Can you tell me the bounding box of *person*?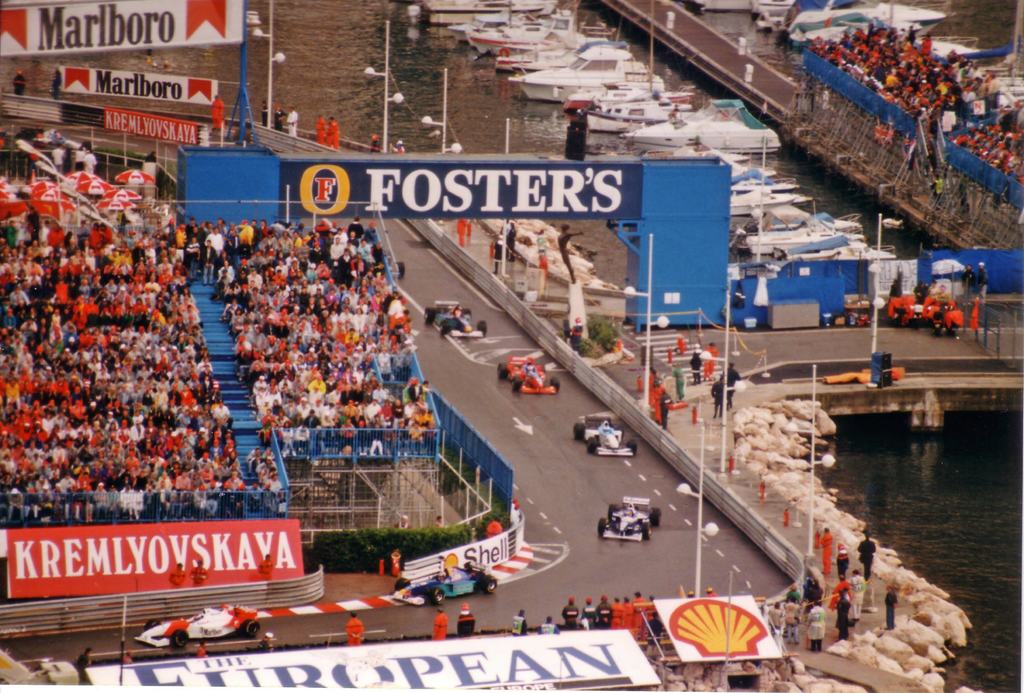
box=[598, 592, 613, 626].
